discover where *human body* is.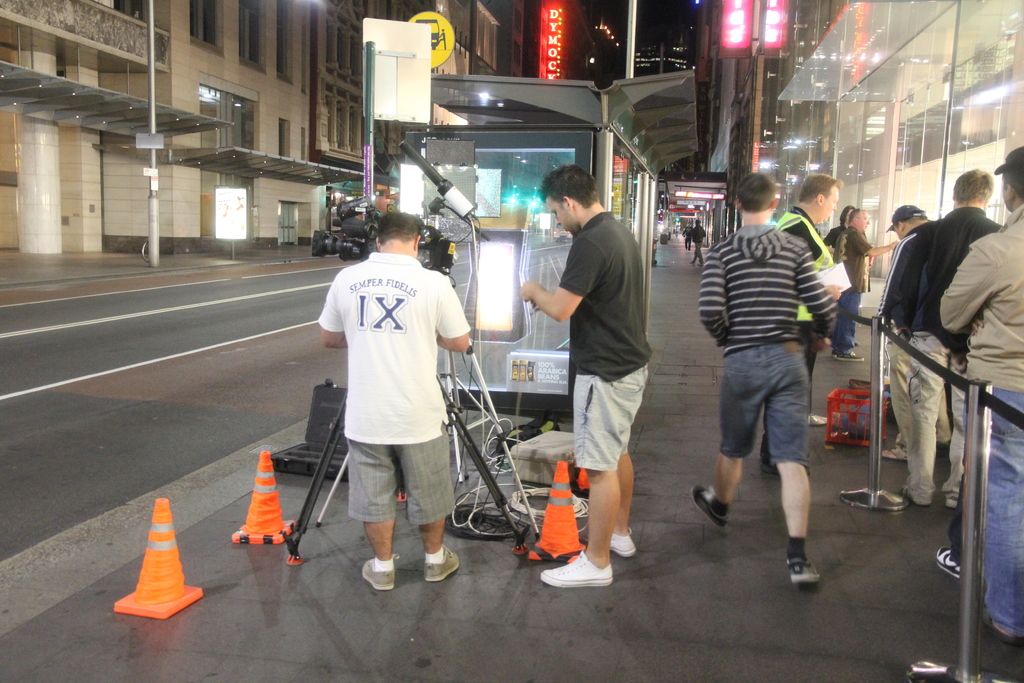
Discovered at 898 172 1001 502.
